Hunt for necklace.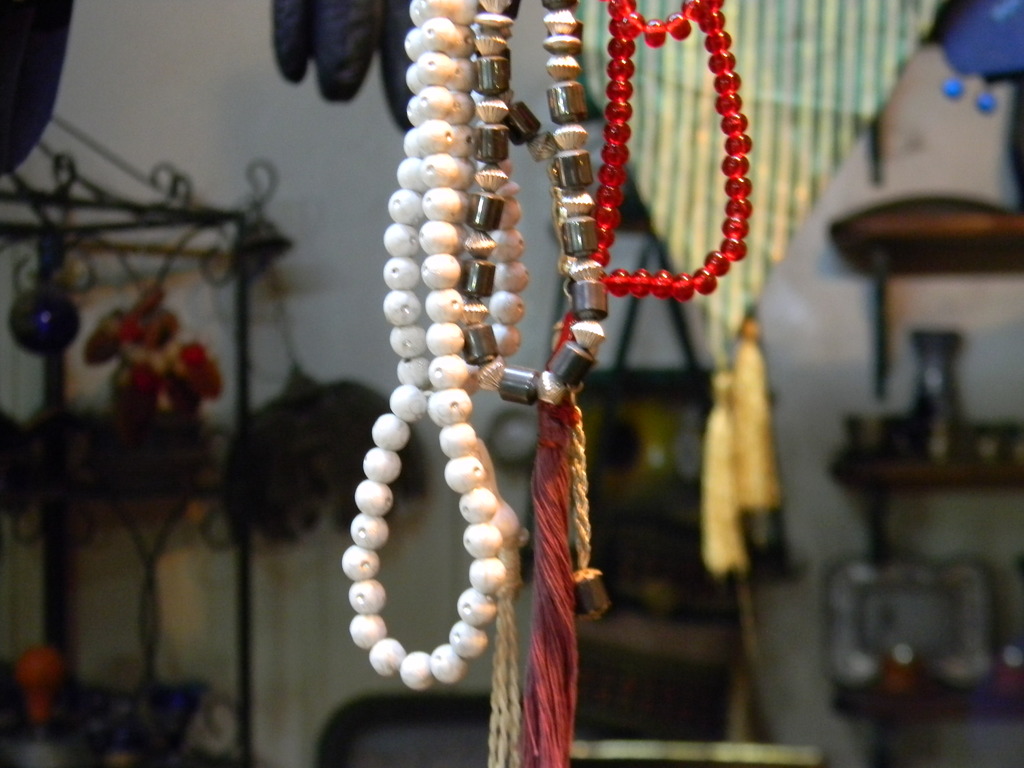
Hunted down at (230, 0, 761, 752).
